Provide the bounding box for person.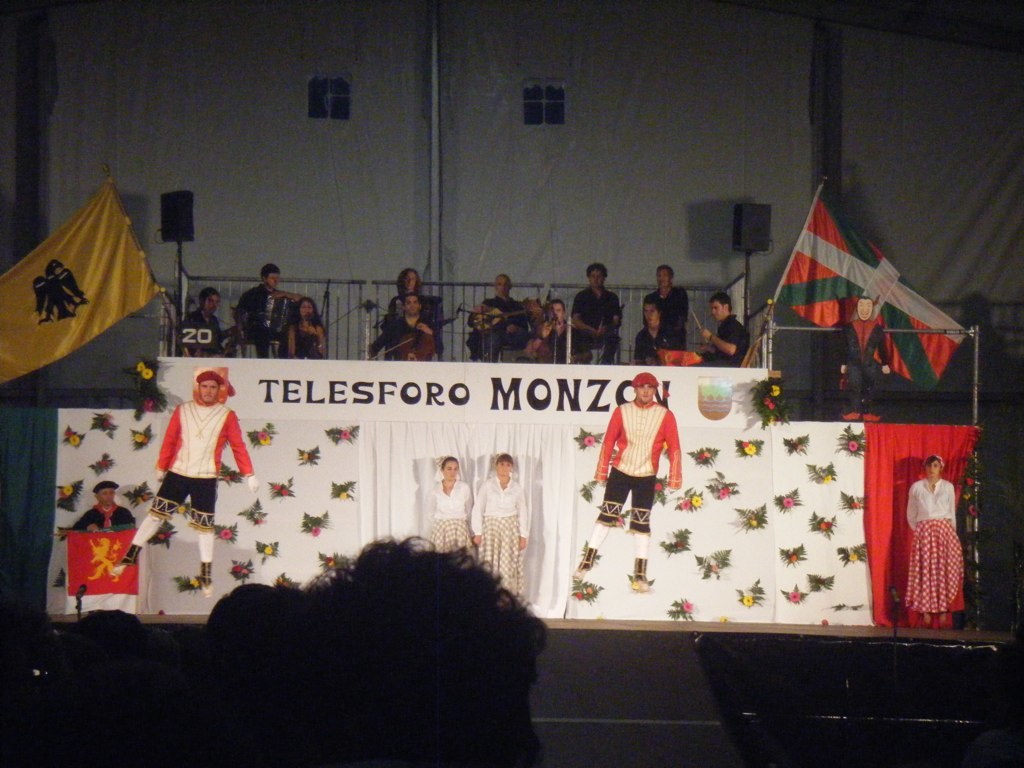
crop(176, 292, 229, 358).
